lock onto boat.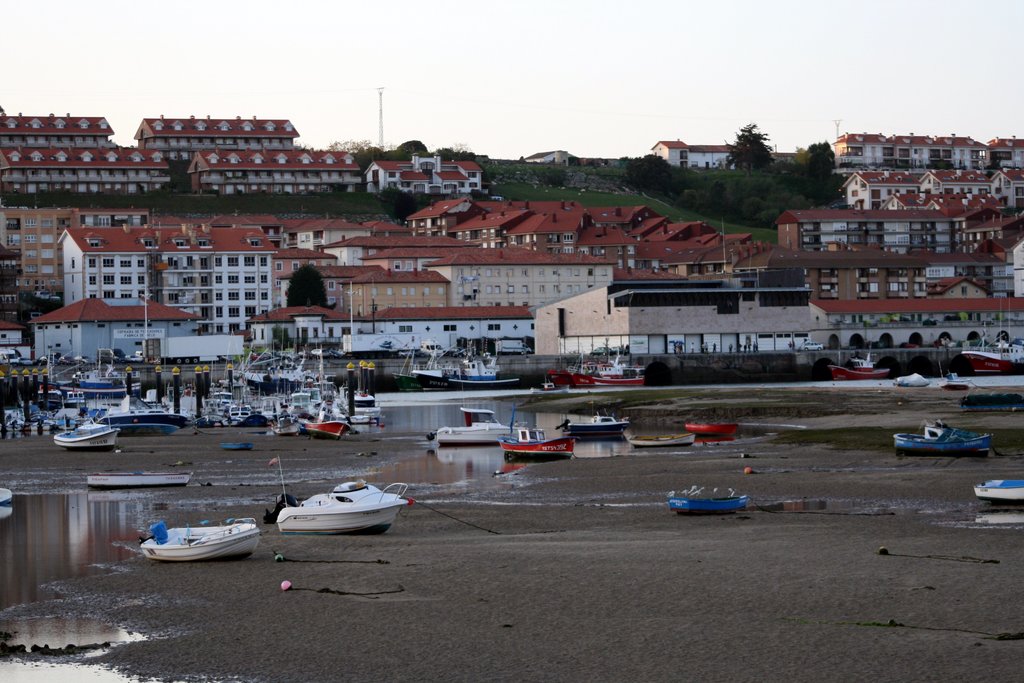
Locked: region(666, 488, 745, 514).
